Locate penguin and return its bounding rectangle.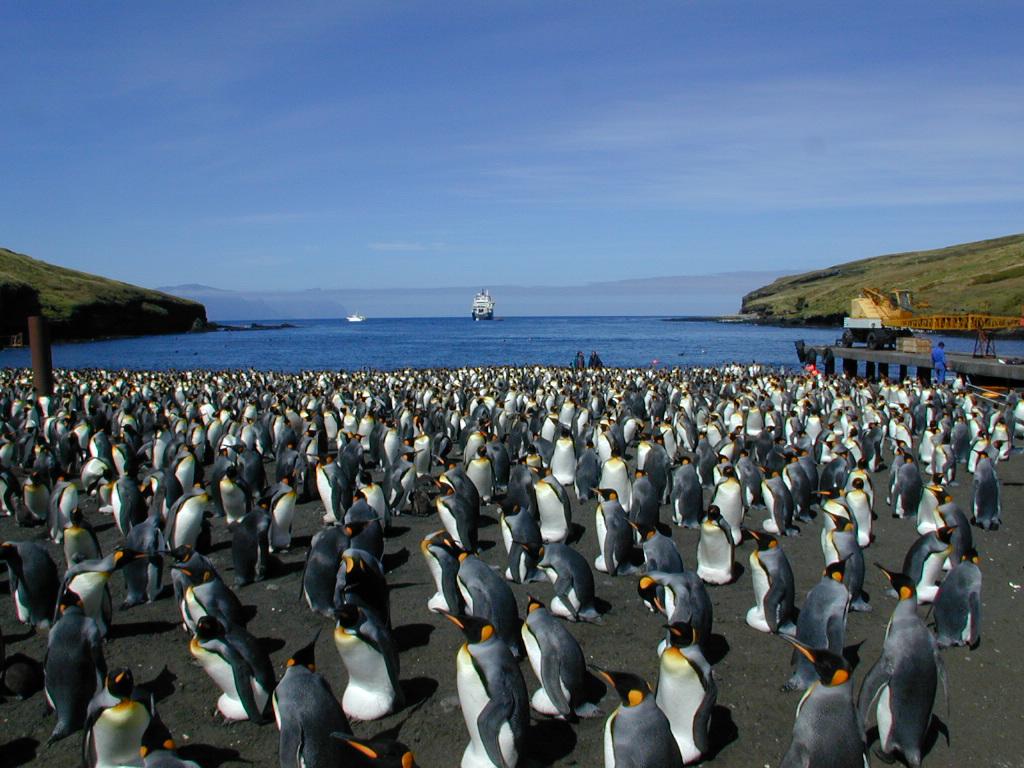
bbox=[715, 466, 748, 546].
